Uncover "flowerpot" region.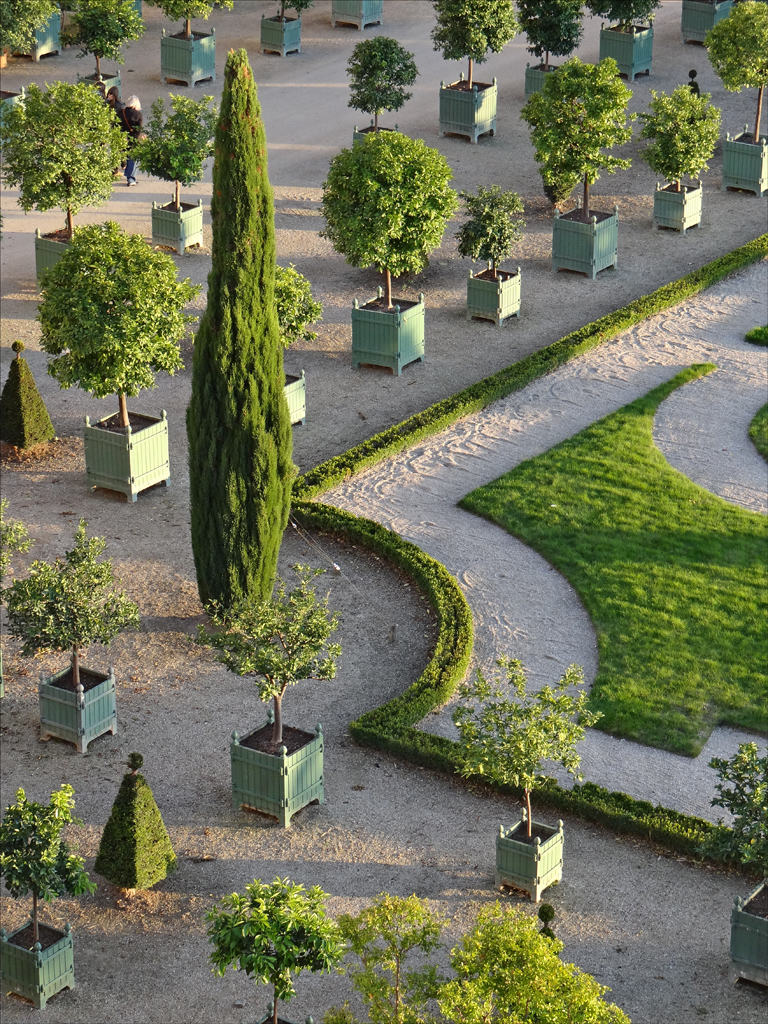
Uncovered: {"left": 353, "top": 118, "right": 401, "bottom": 142}.
